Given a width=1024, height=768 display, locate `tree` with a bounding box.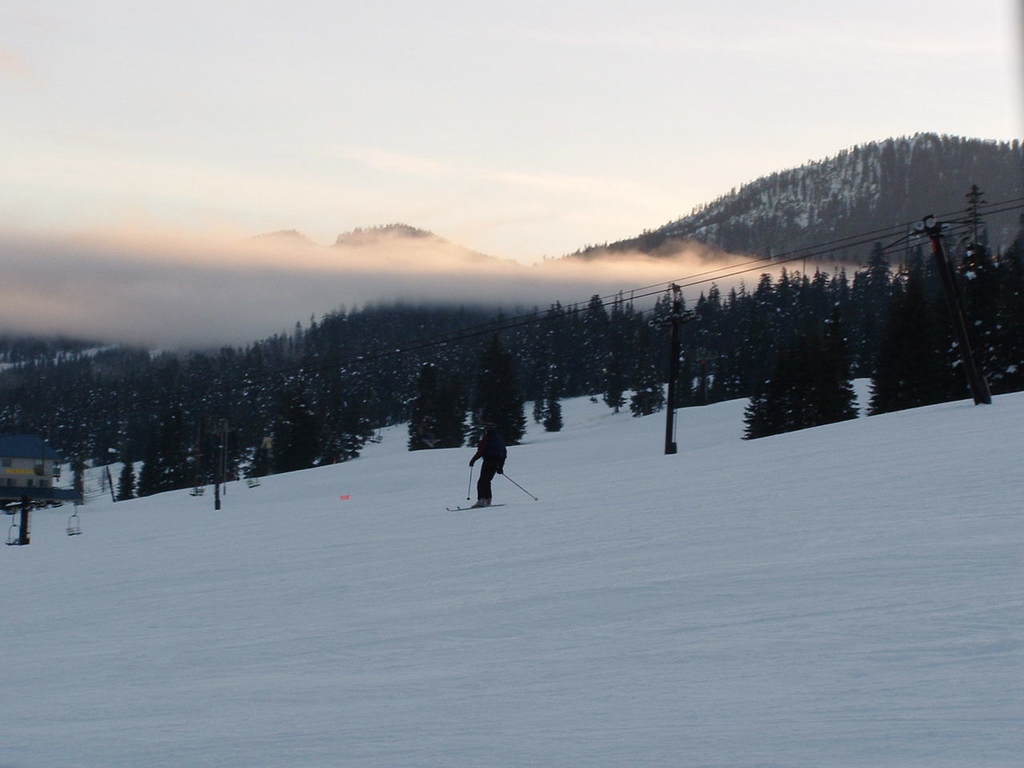
Located: bbox=[586, 298, 613, 334].
